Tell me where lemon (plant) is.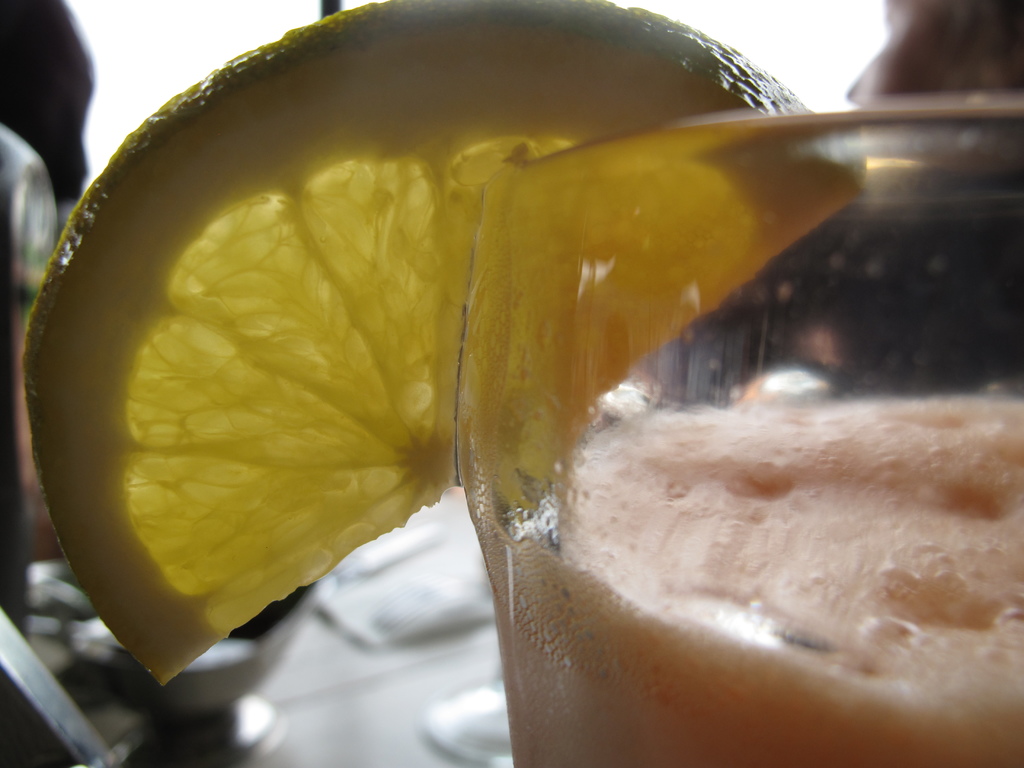
lemon (plant) is at [x1=15, y1=0, x2=867, y2=698].
